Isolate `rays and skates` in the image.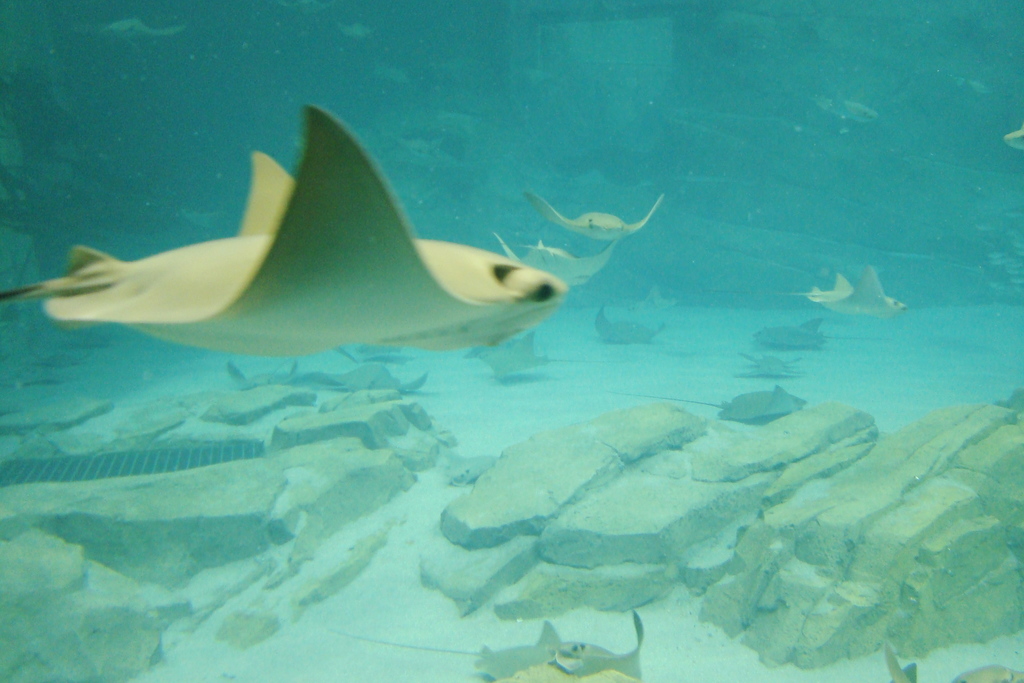
Isolated region: <box>332,607,643,682</box>.
